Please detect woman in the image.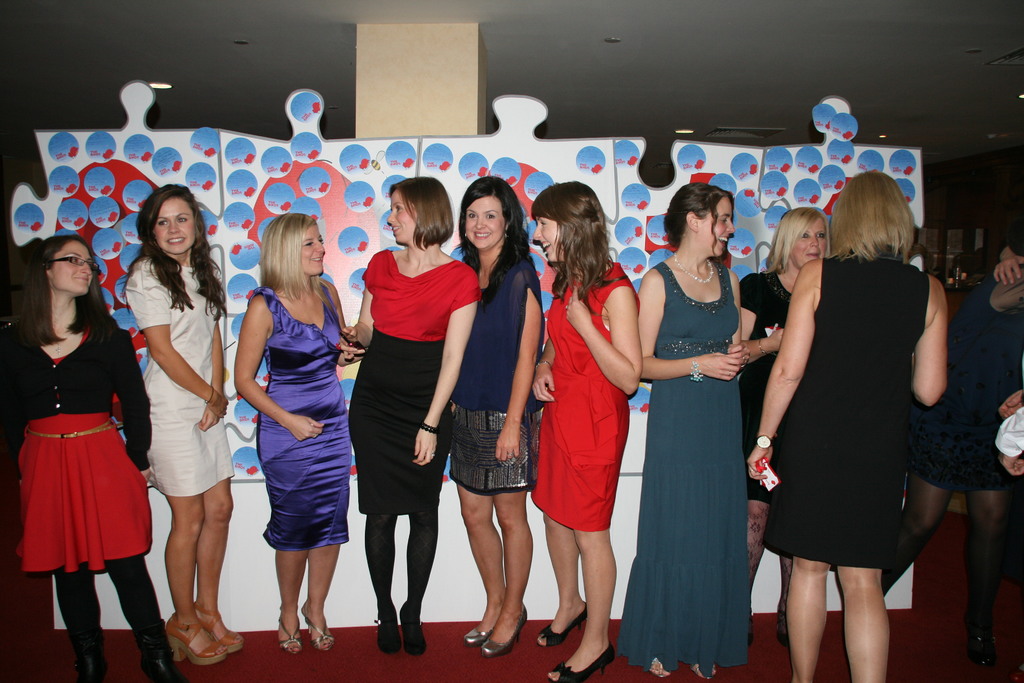
l=120, t=181, r=243, b=673.
